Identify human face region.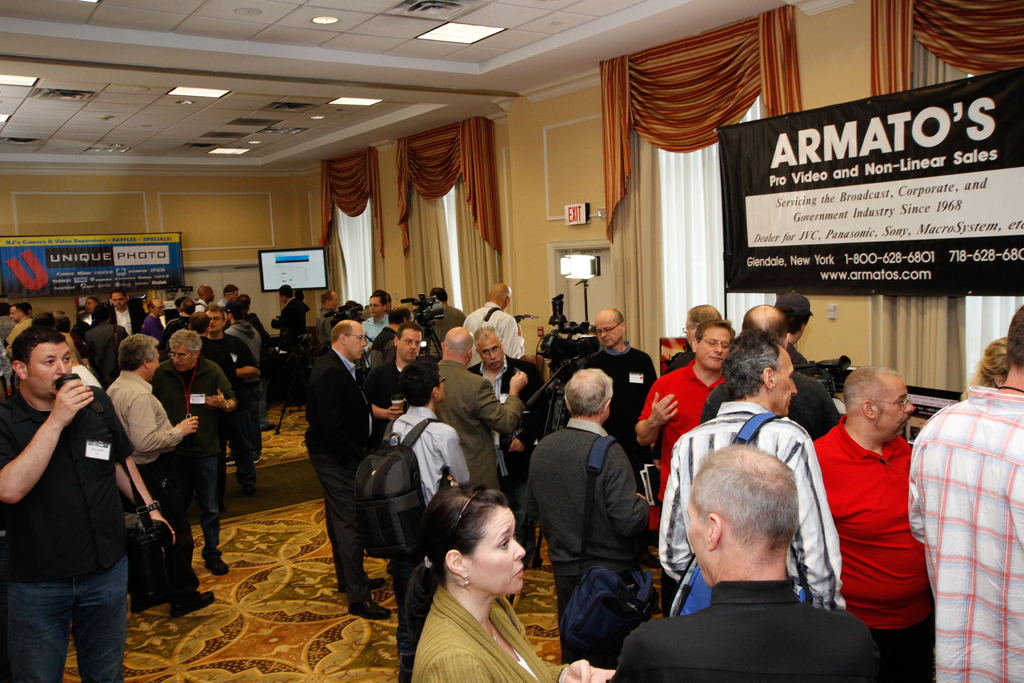
Region: detection(328, 292, 339, 313).
